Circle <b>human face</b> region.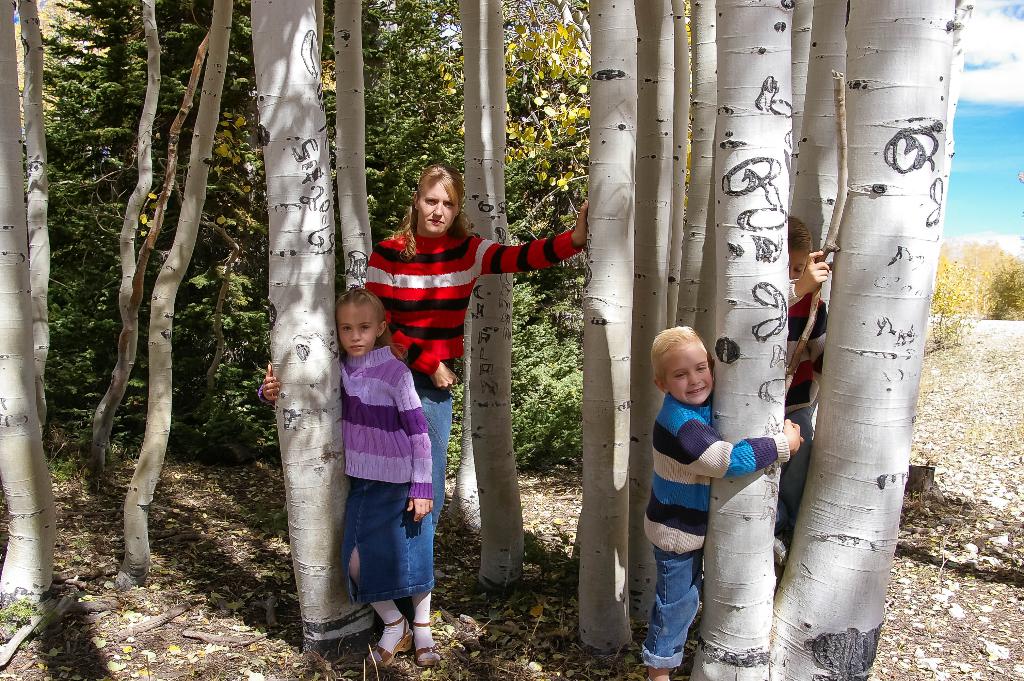
Region: box=[415, 175, 463, 237].
